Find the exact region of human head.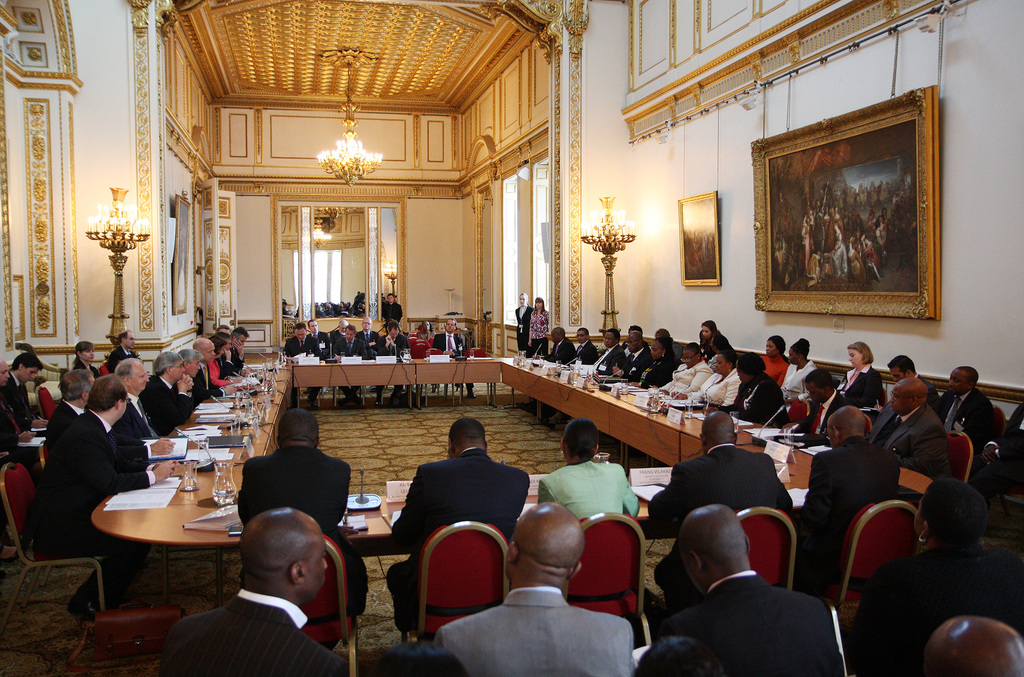
Exact region: 294,321,308,342.
